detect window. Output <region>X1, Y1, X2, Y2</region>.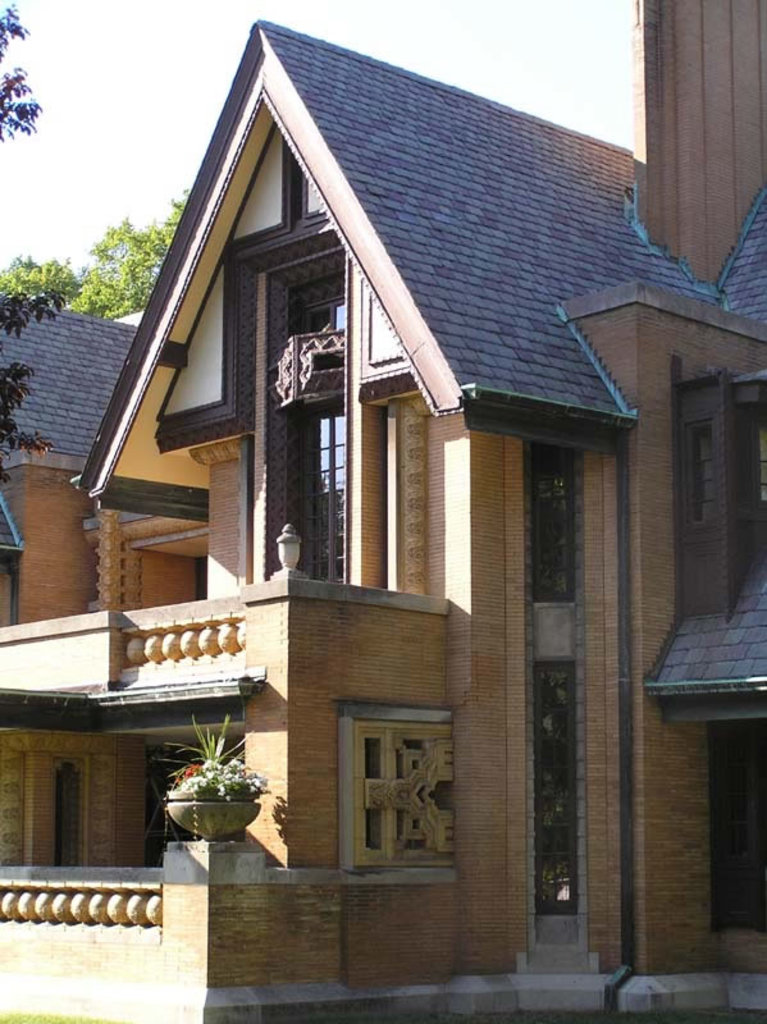
<region>525, 436, 584, 608</region>.
